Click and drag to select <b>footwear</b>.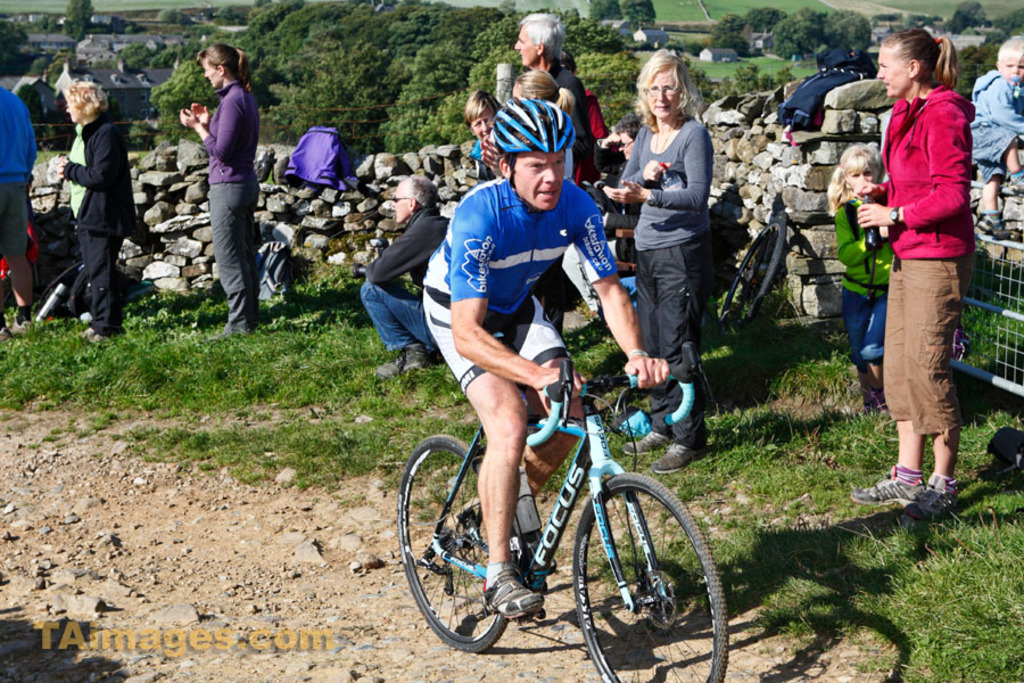
Selection: {"left": 850, "top": 467, "right": 926, "bottom": 505}.
